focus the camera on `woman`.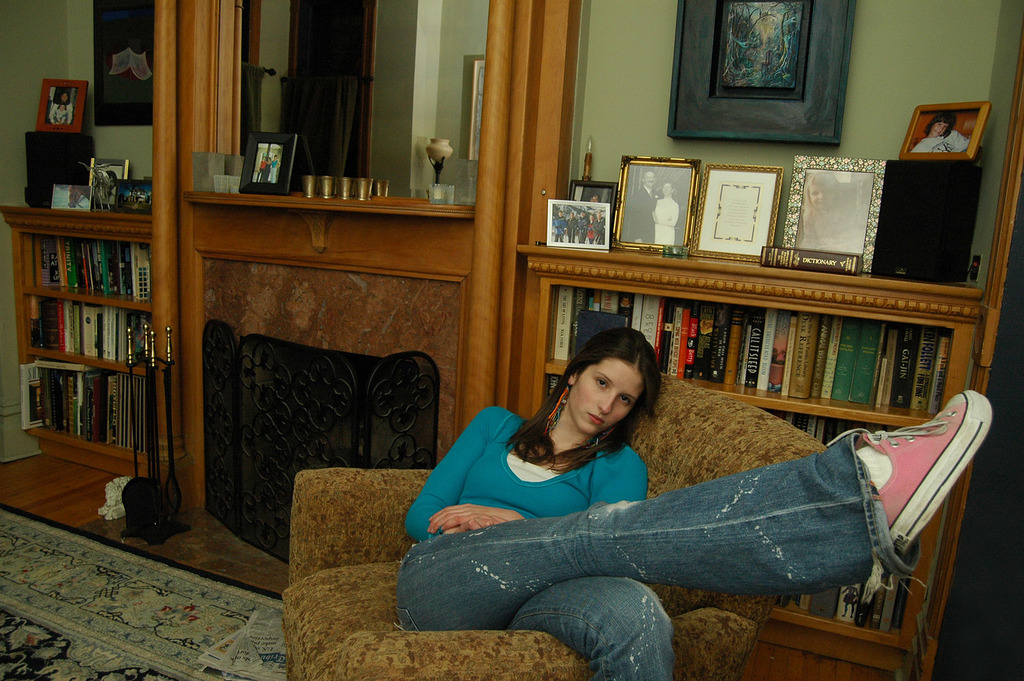
Focus region: box(396, 328, 993, 680).
